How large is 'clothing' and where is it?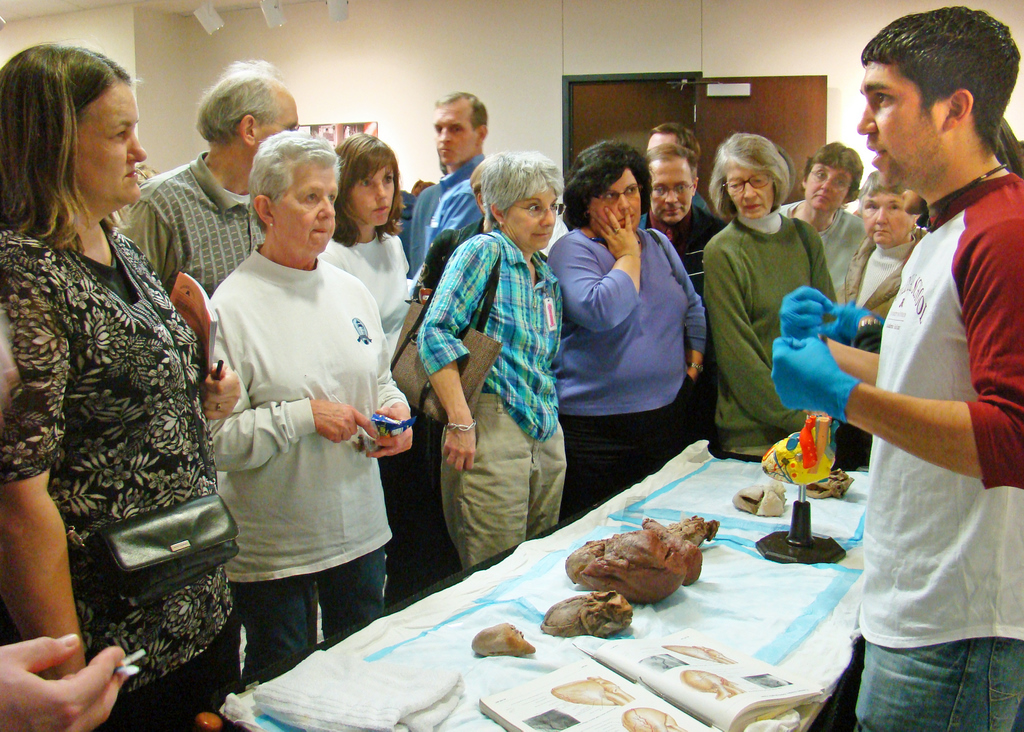
Bounding box: bbox=(688, 185, 713, 201).
